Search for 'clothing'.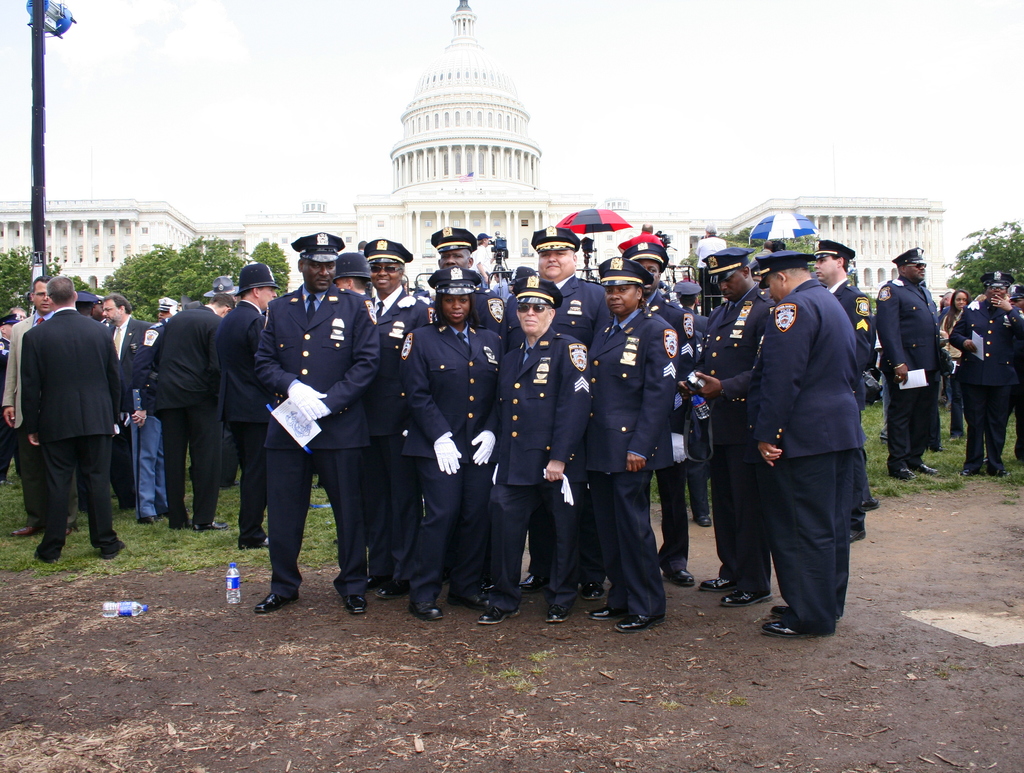
Found at region(154, 307, 225, 522).
